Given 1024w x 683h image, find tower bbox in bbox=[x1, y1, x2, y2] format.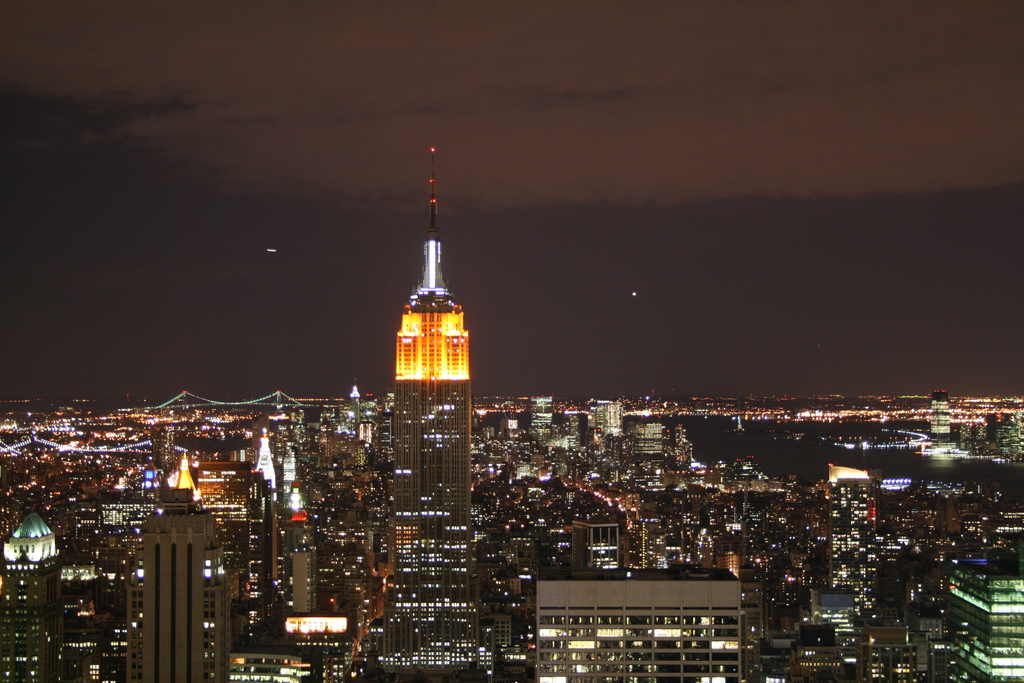
bbox=[373, 135, 486, 578].
